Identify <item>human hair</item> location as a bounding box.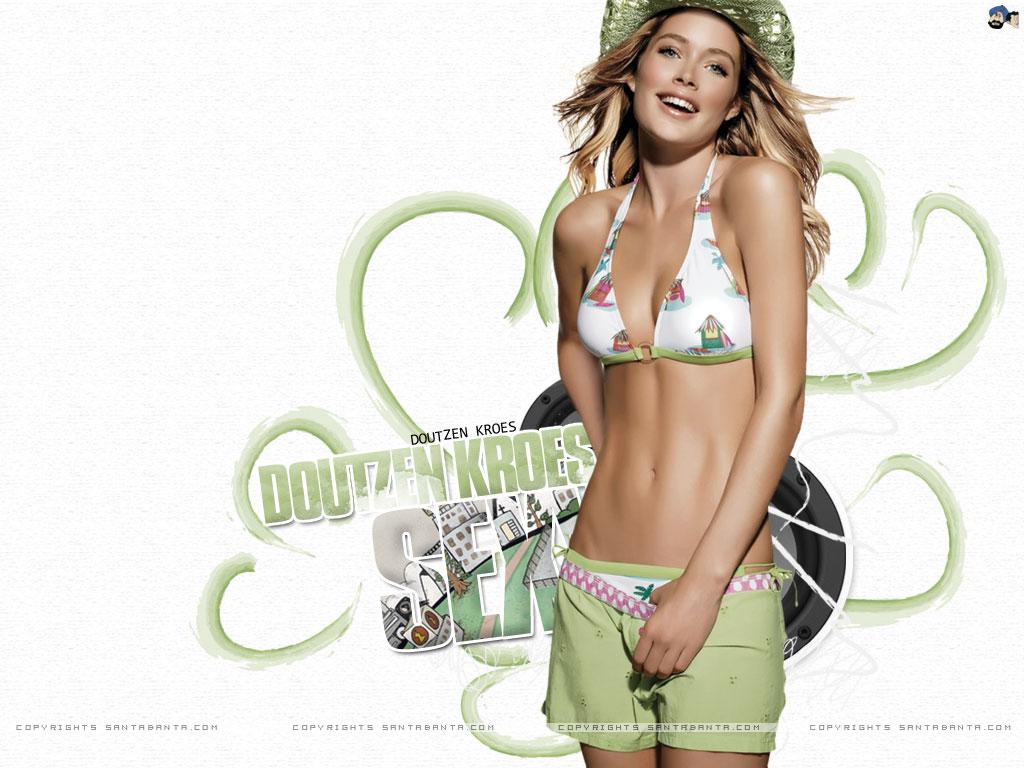
bbox=(535, 0, 804, 274).
